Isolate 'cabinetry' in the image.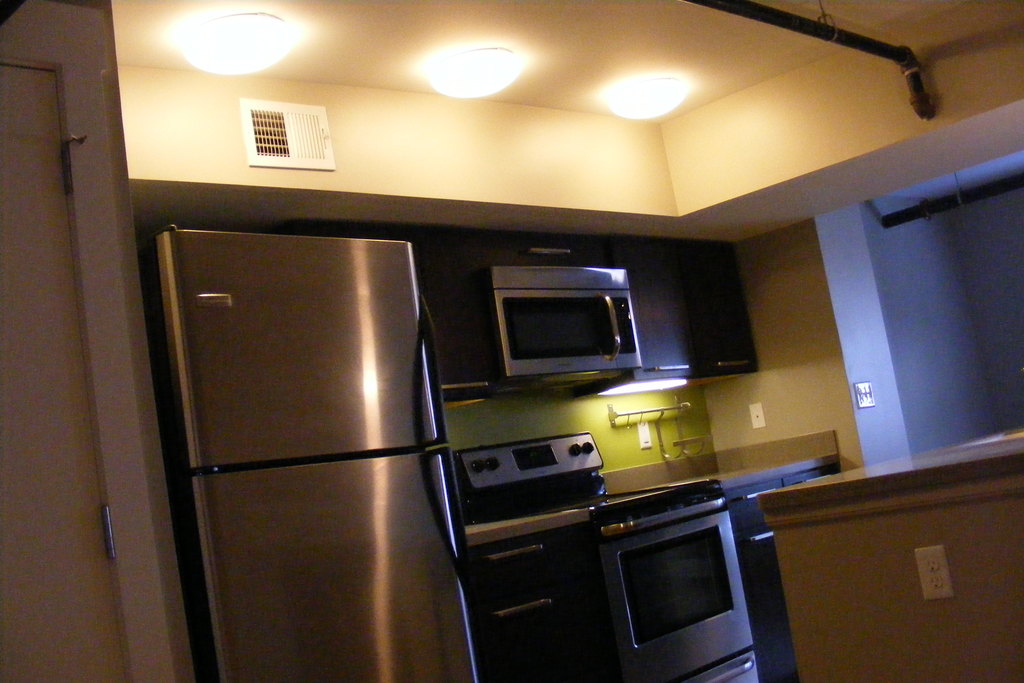
Isolated region: (485, 227, 616, 271).
